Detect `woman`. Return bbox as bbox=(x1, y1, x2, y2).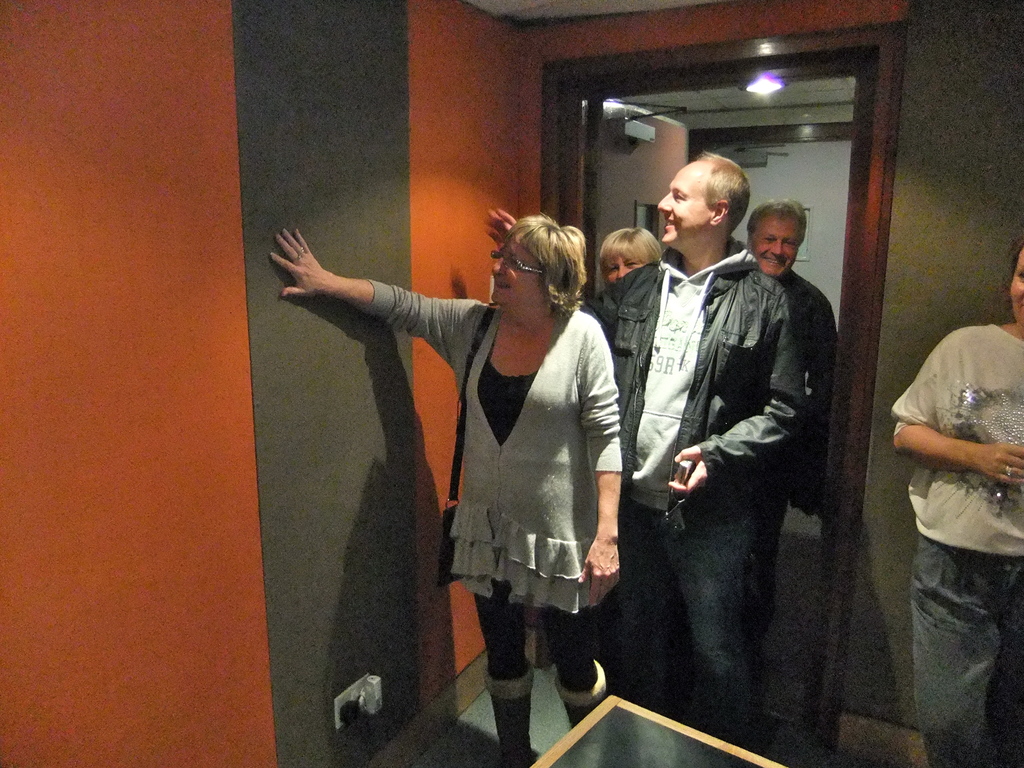
bbox=(340, 189, 630, 747).
